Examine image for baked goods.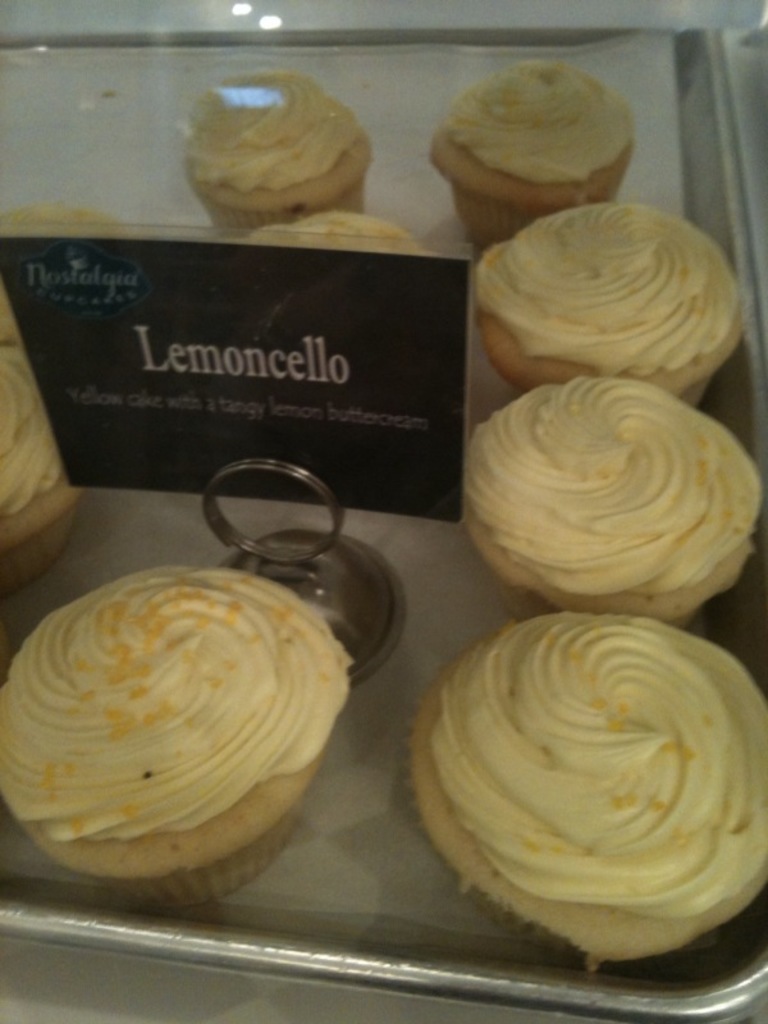
Examination result: bbox=(10, 557, 381, 913).
